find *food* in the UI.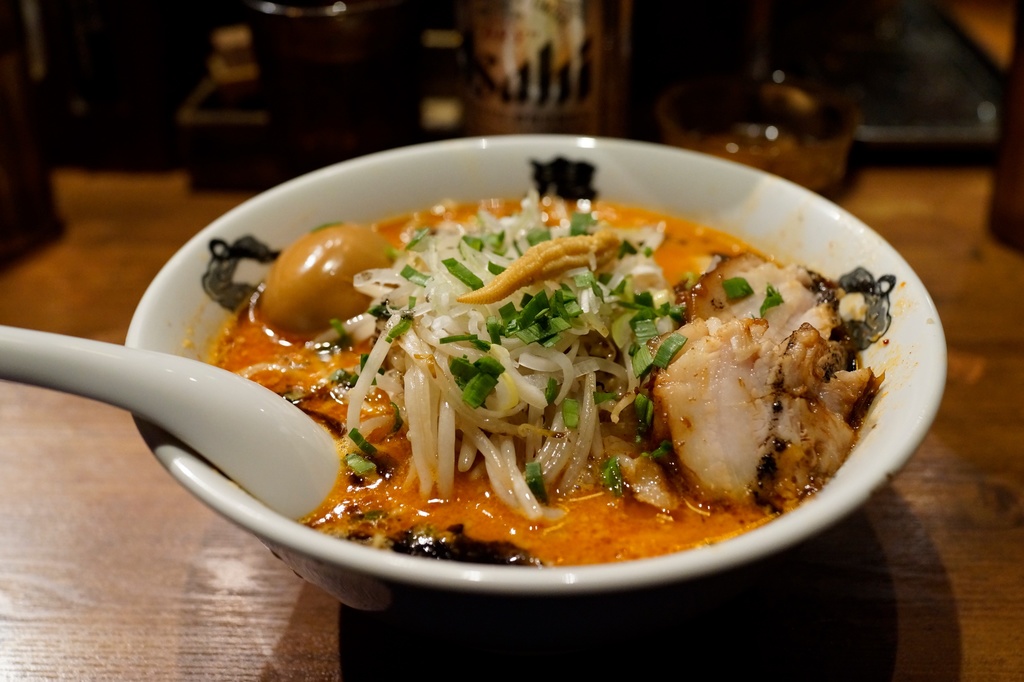
UI element at rect(205, 118, 923, 598).
